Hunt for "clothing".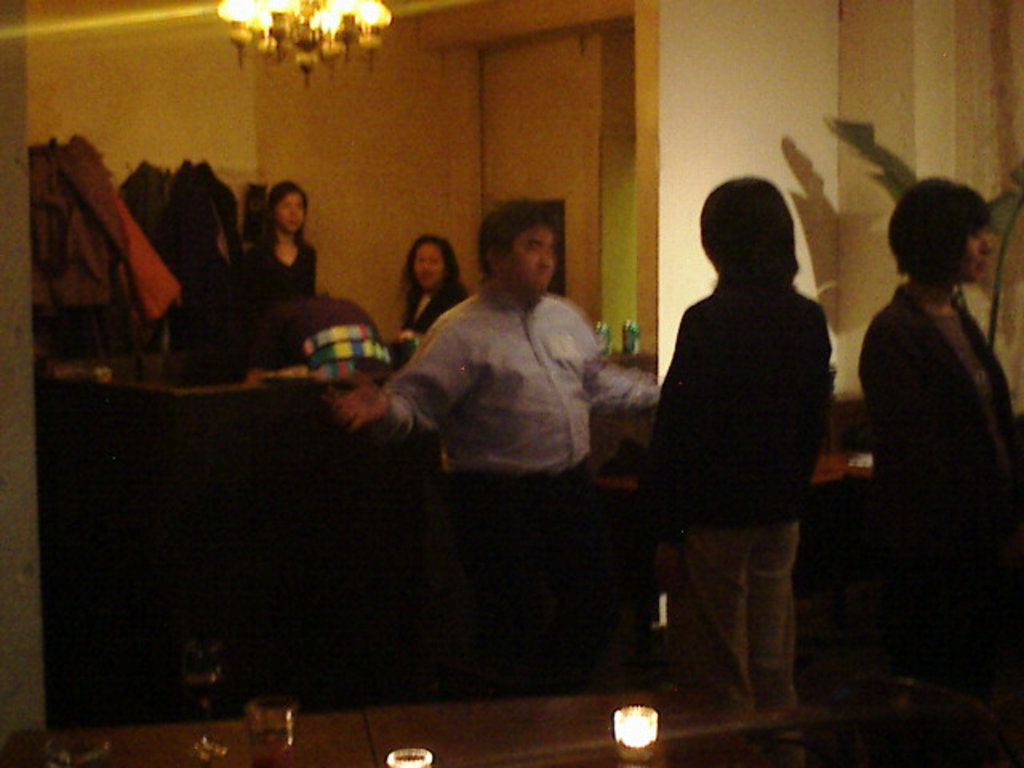
Hunted down at box=[402, 282, 466, 344].
